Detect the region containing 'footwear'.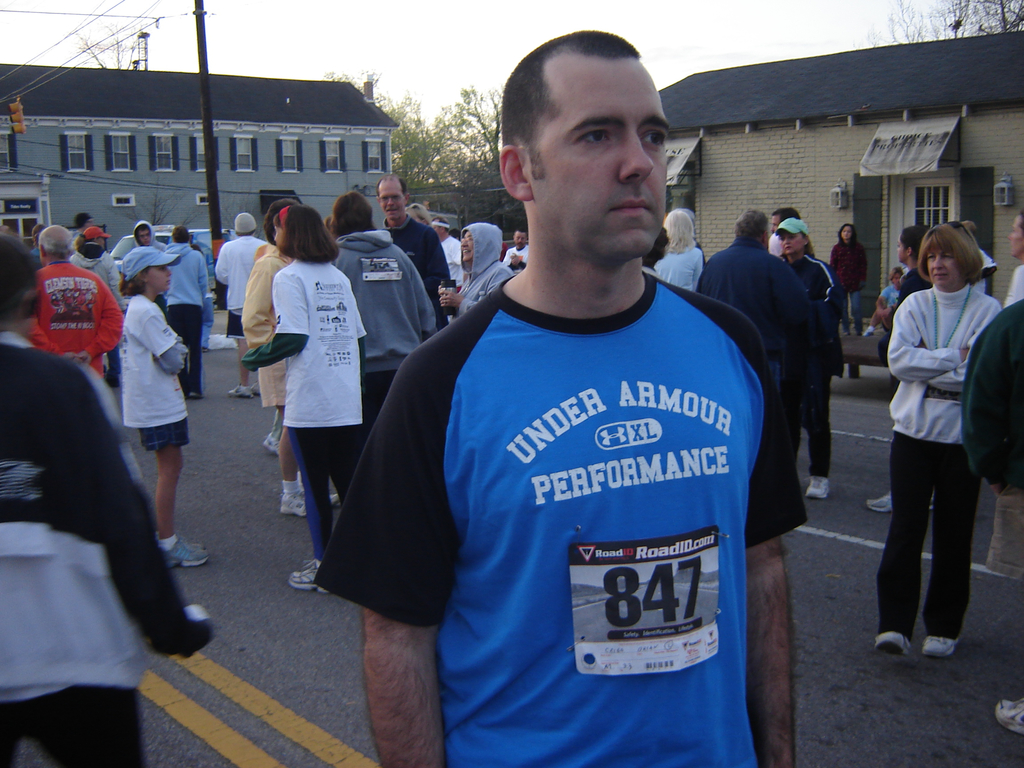
rect(165, 537, 206, 569).
